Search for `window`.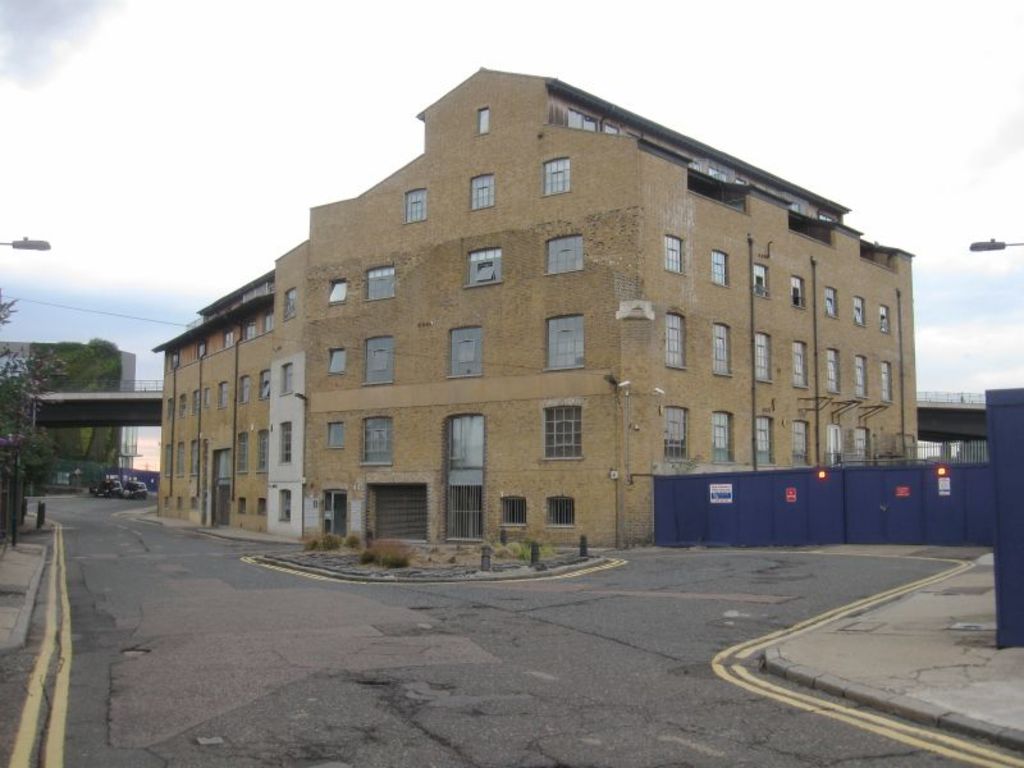
Found at 755, 332, 772, 384.
